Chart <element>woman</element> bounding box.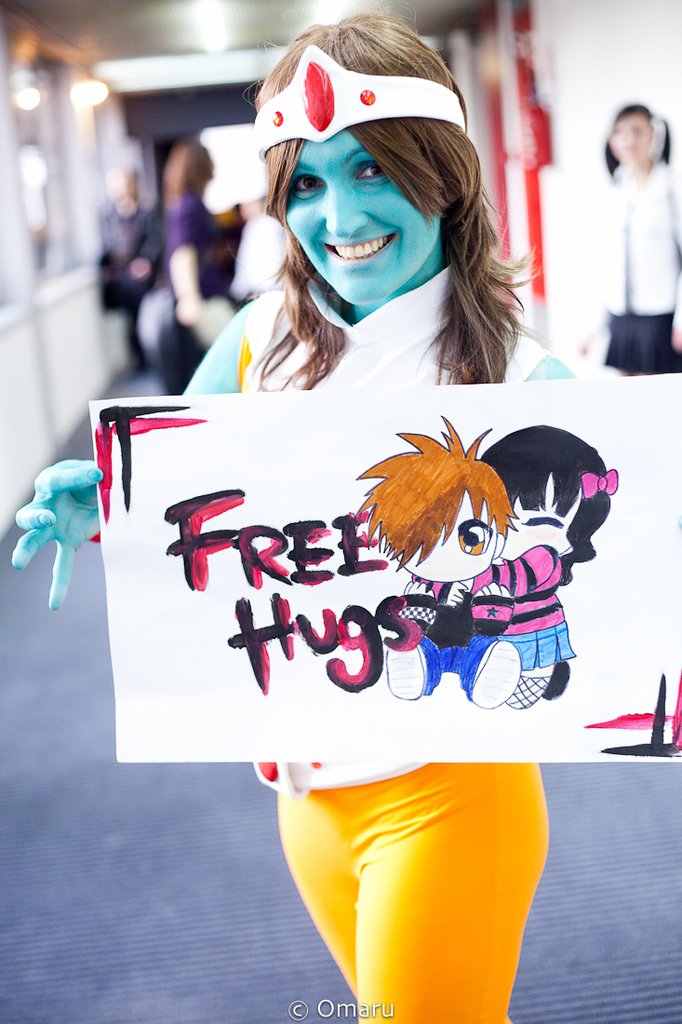
Charted: 161,135,267,398.
